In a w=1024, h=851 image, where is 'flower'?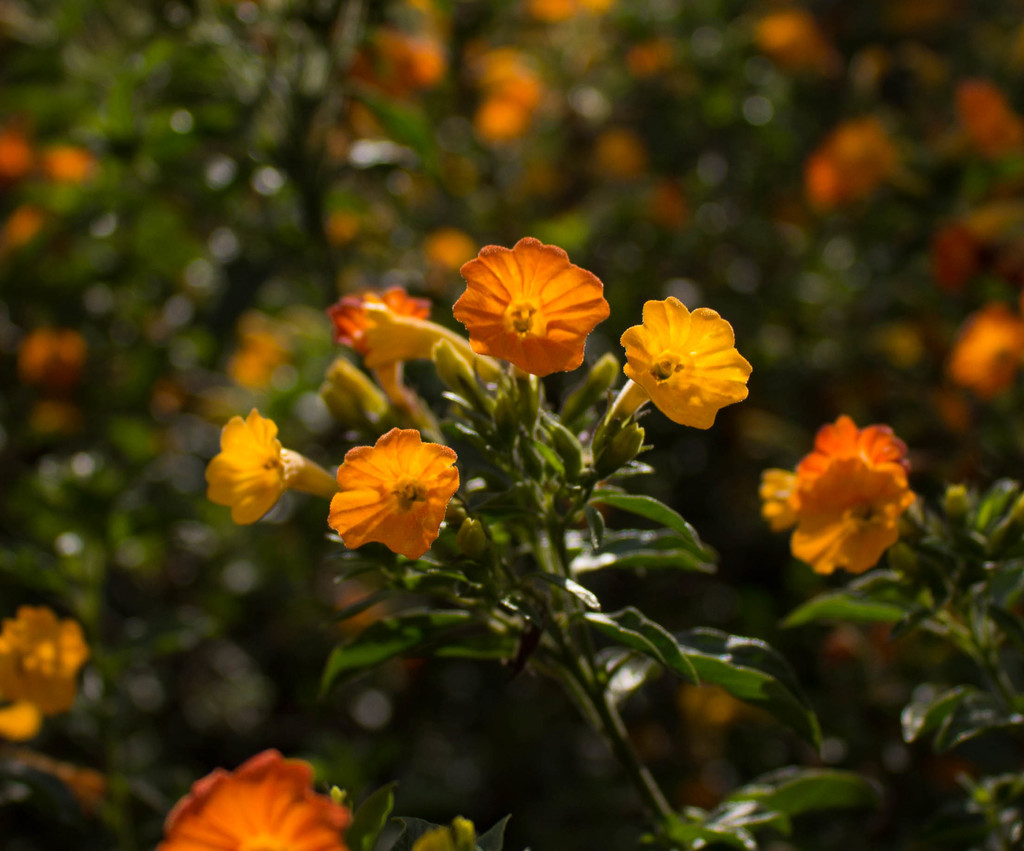
x1=205 y1=402 x2=337 y2=531.
